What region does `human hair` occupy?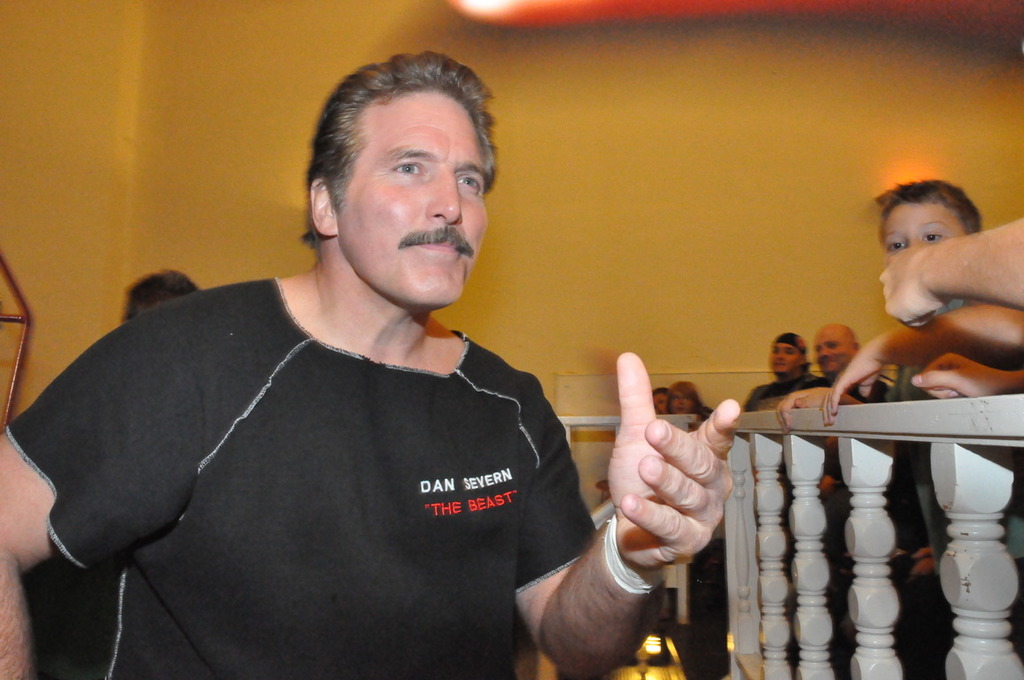
bbox=[652, 382, 667, 391].
